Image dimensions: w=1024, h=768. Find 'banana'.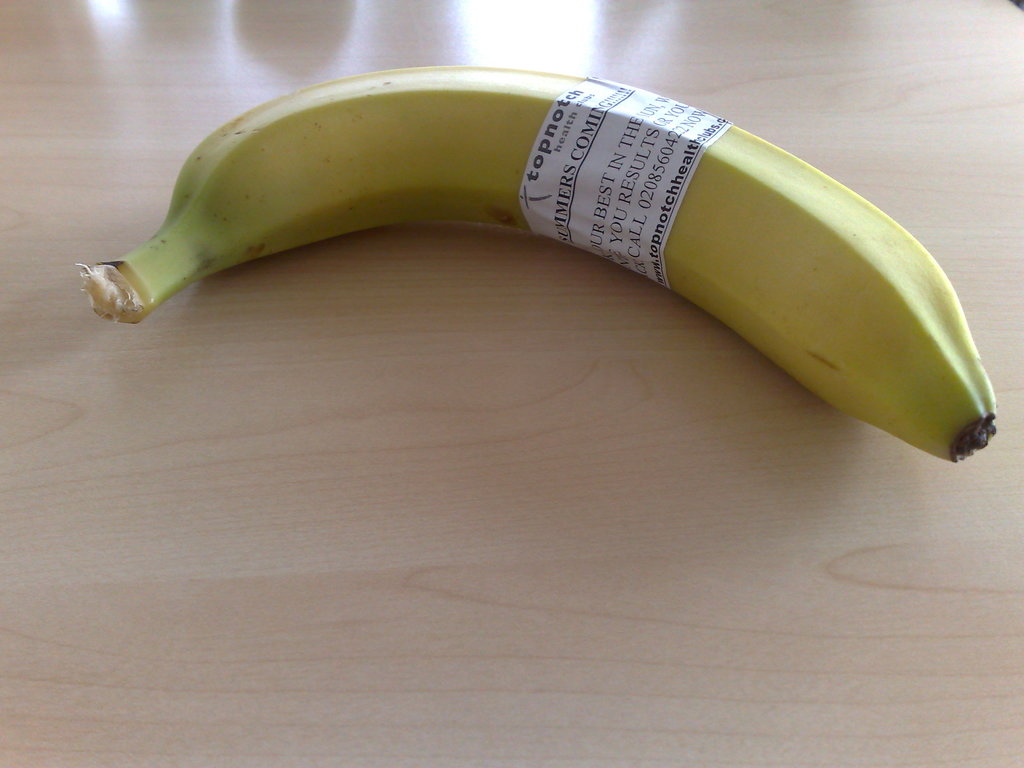
72,68,998,465.
